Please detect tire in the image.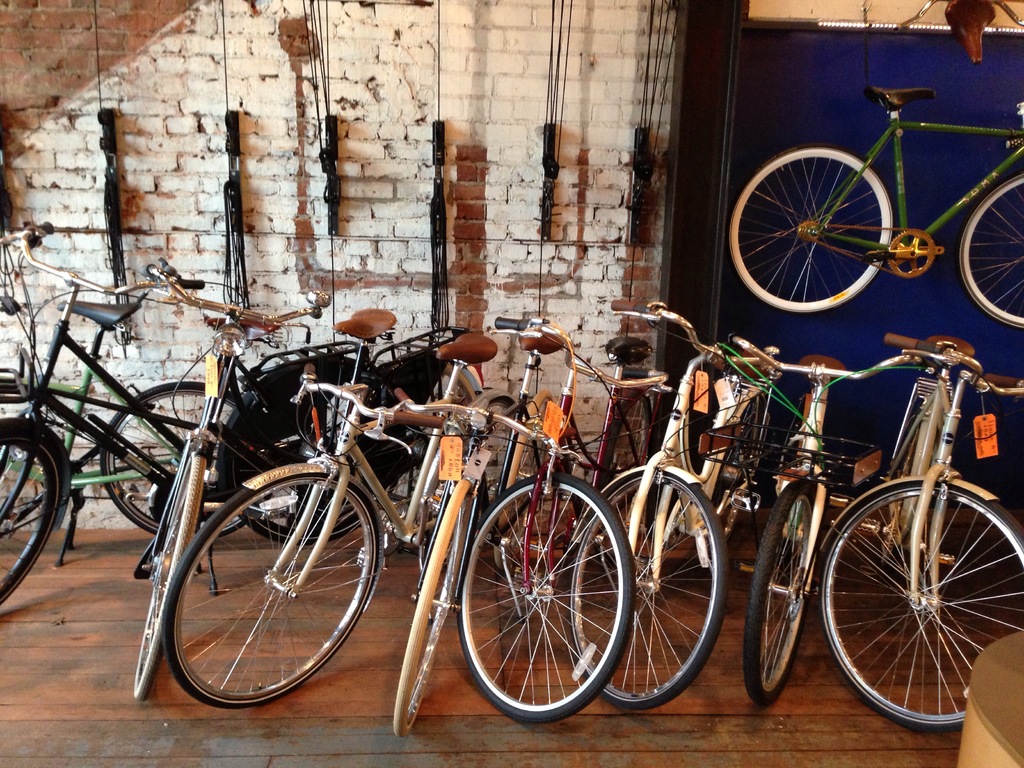
[x1=465, y1=490, x2=623, y2=724].
